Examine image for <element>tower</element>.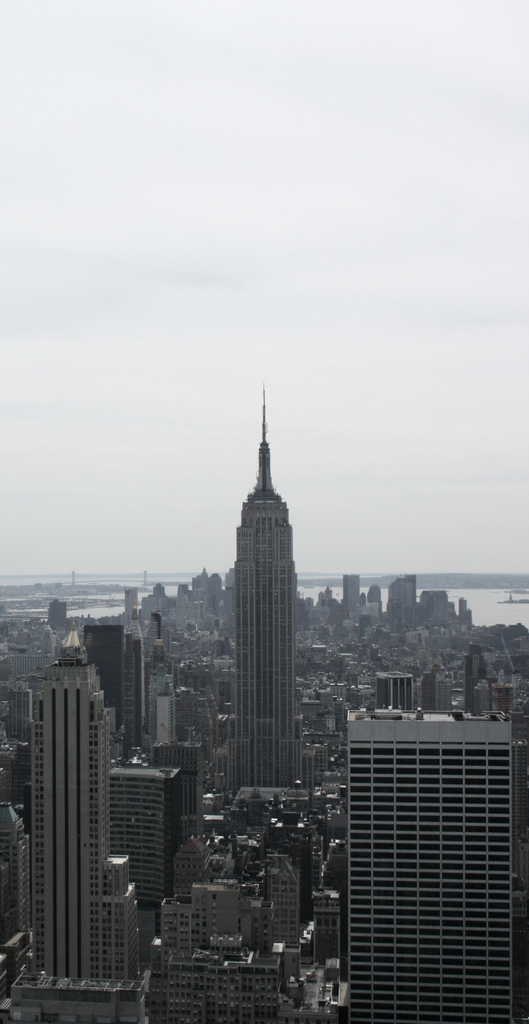
Examination result: box=[154, 751, 208, 858].
